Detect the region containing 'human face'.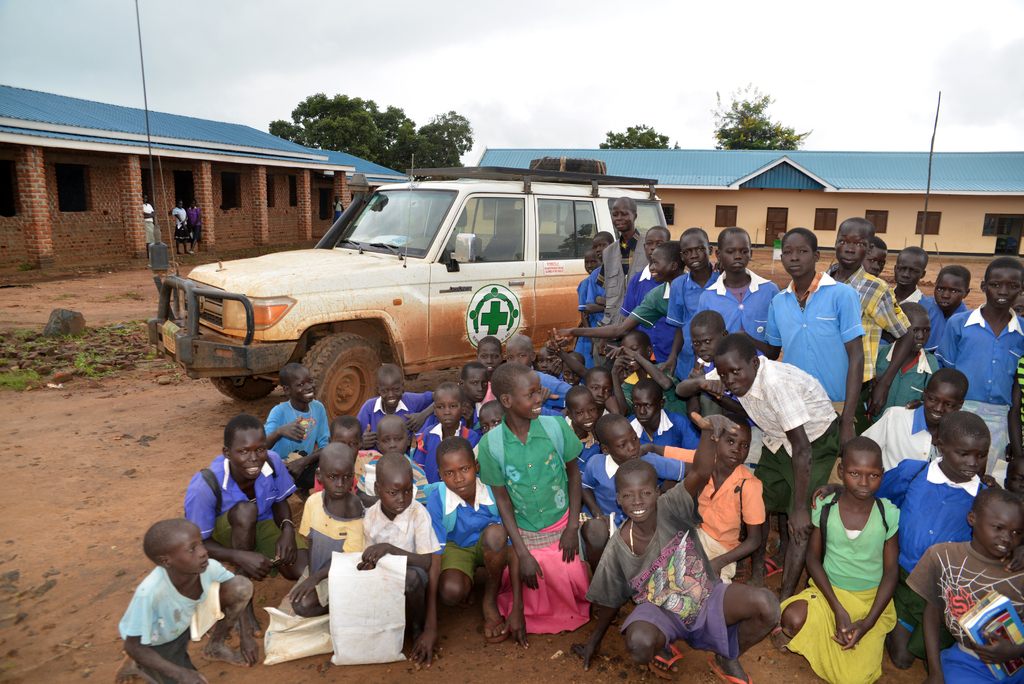
<region>375, 368, 408, 412</region>.
